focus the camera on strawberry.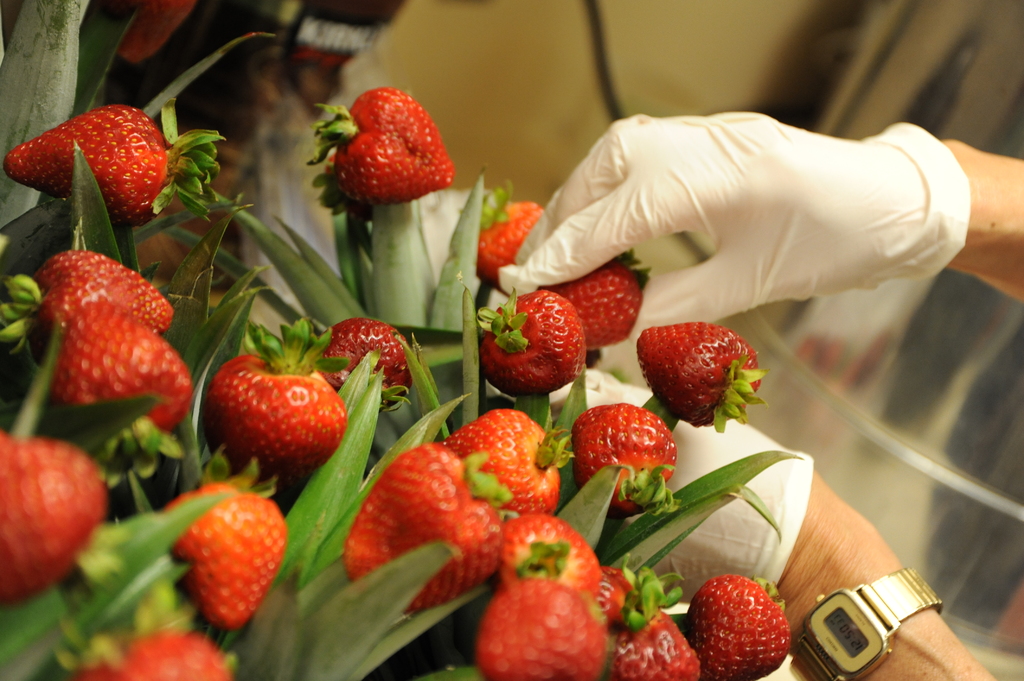
Focus region: 193,309,355,483.
